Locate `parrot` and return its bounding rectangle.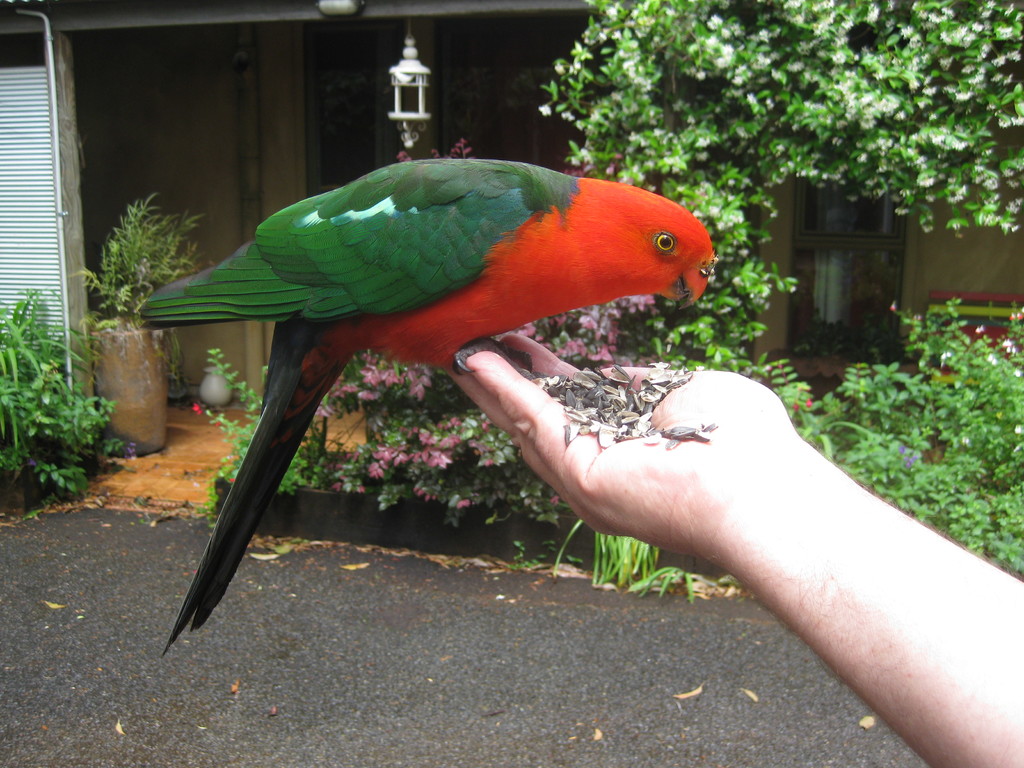
bbox=[141, 150, 717, 652].
